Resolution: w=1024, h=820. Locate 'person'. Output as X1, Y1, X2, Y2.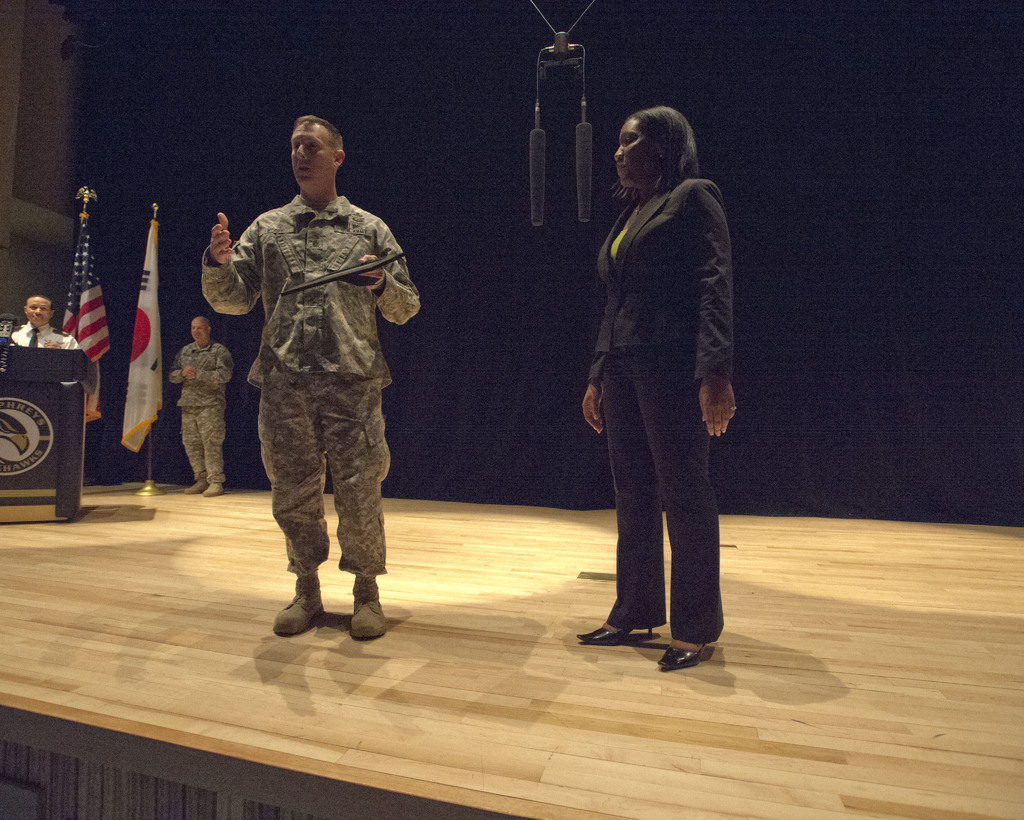
13, 291, 79, 344.
